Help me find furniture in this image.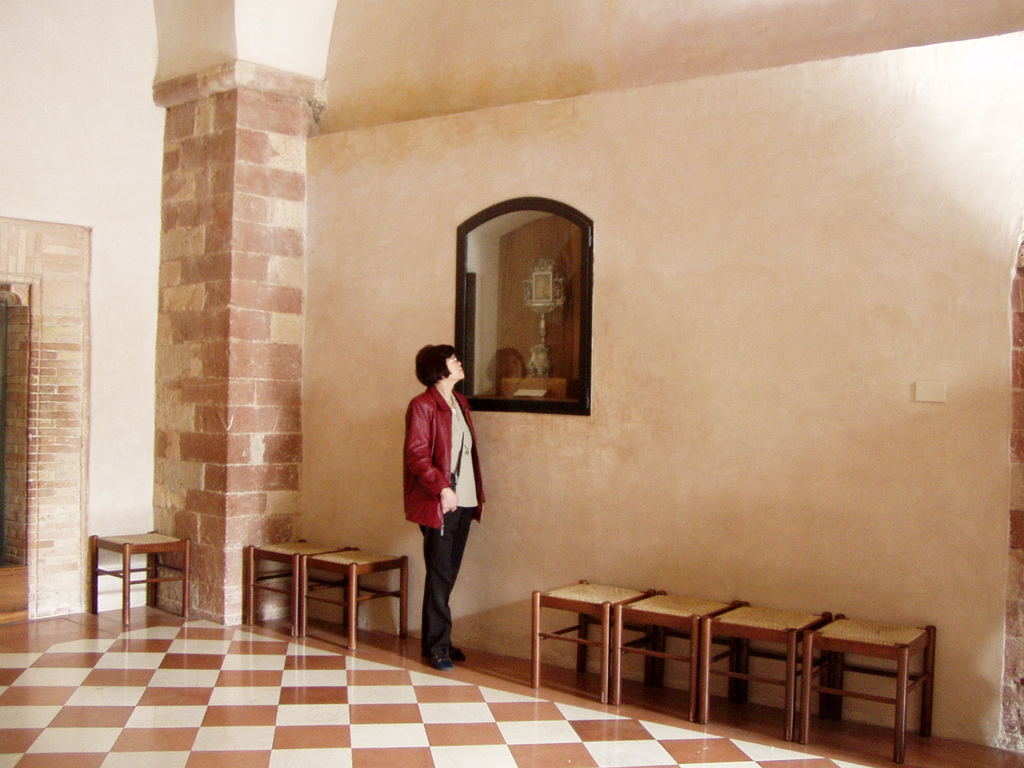
Found it: 242,541,352,643.
